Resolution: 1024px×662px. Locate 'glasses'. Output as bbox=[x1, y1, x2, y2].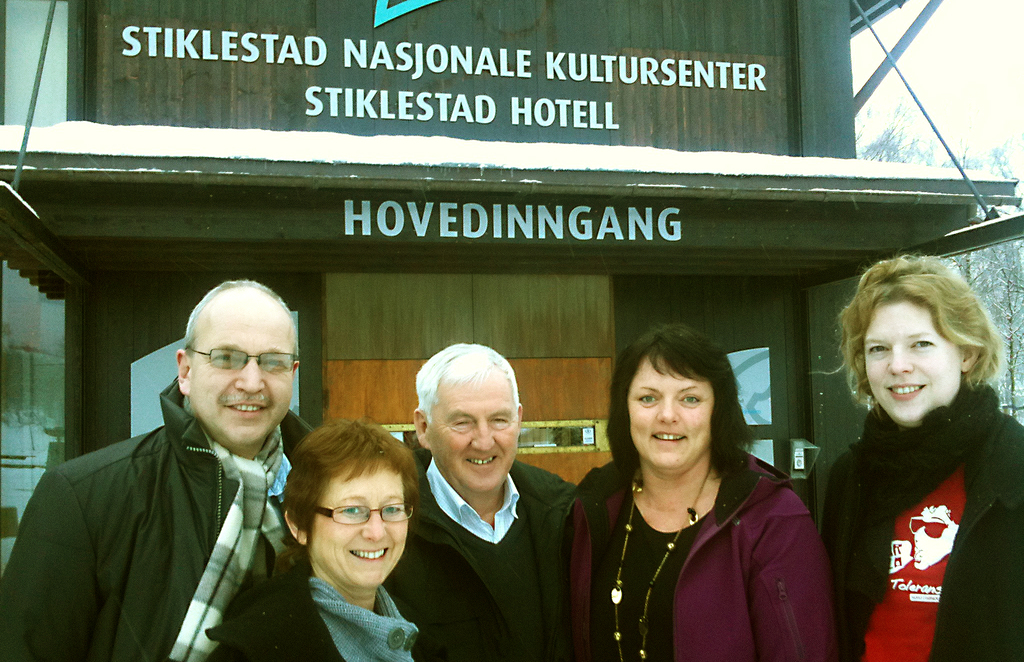
bbox=[310, 493, 412, 528].
